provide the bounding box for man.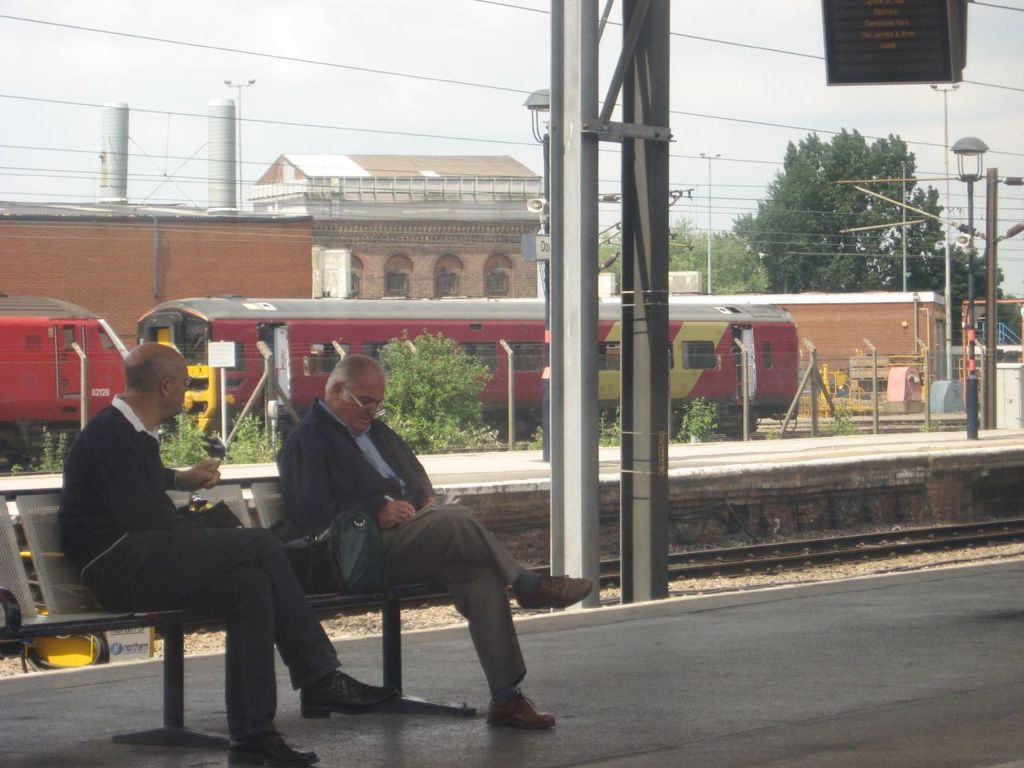
x1=277 y1=355 x2=593 y2=730.
